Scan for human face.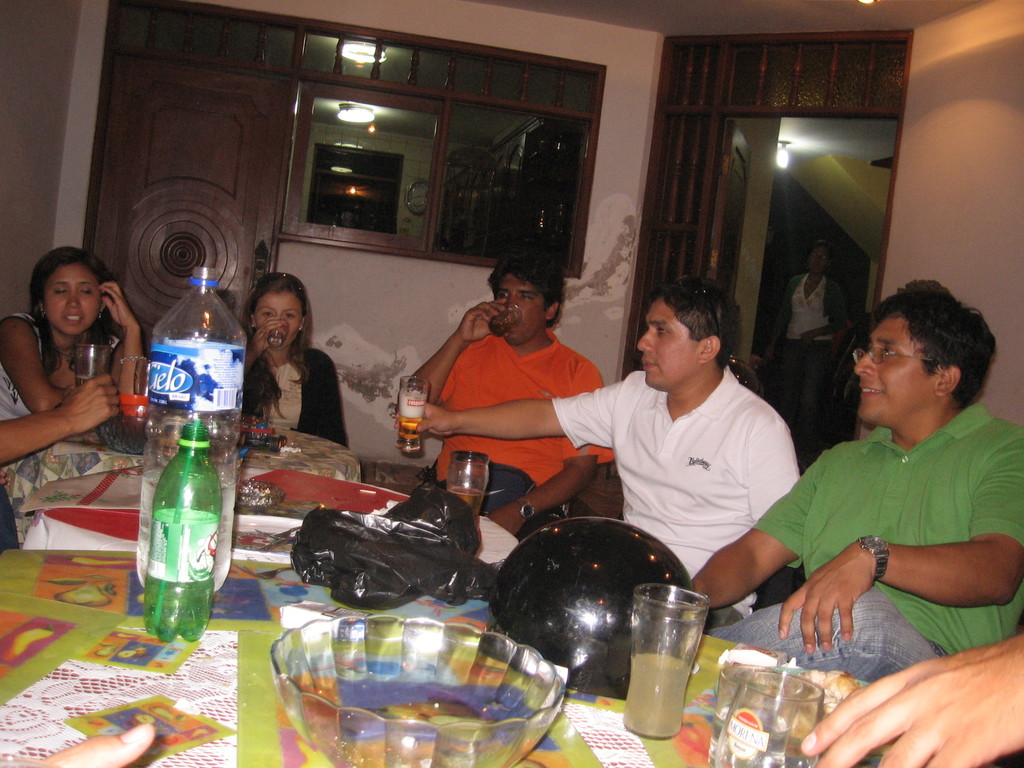
Scan result: 495 274 546 333.
